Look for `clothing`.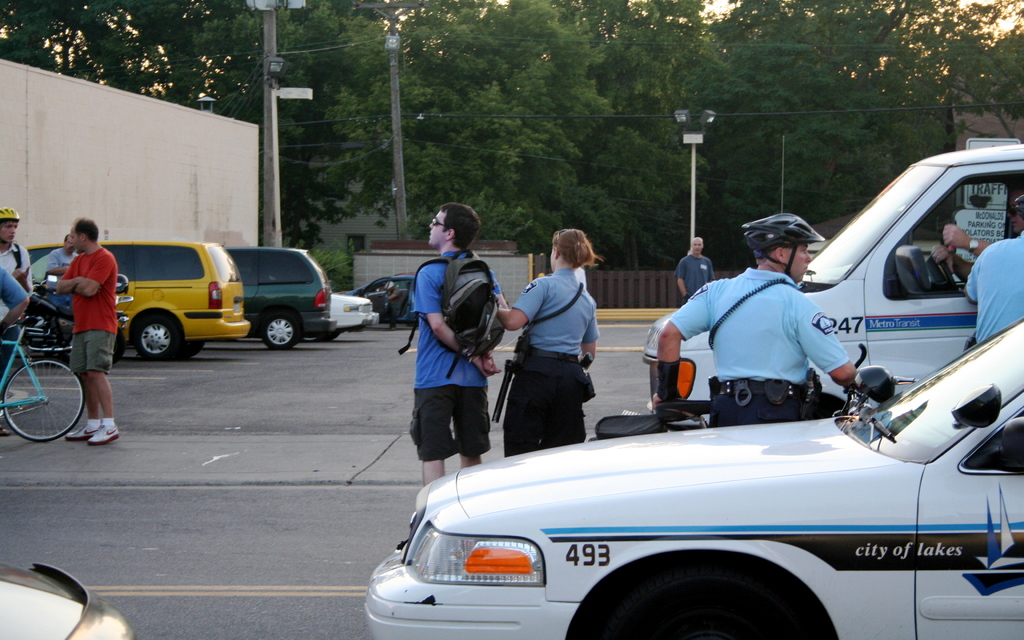
Found: {"x1": 669, "y1": 268, "x2": 853, "y2": 430}.
